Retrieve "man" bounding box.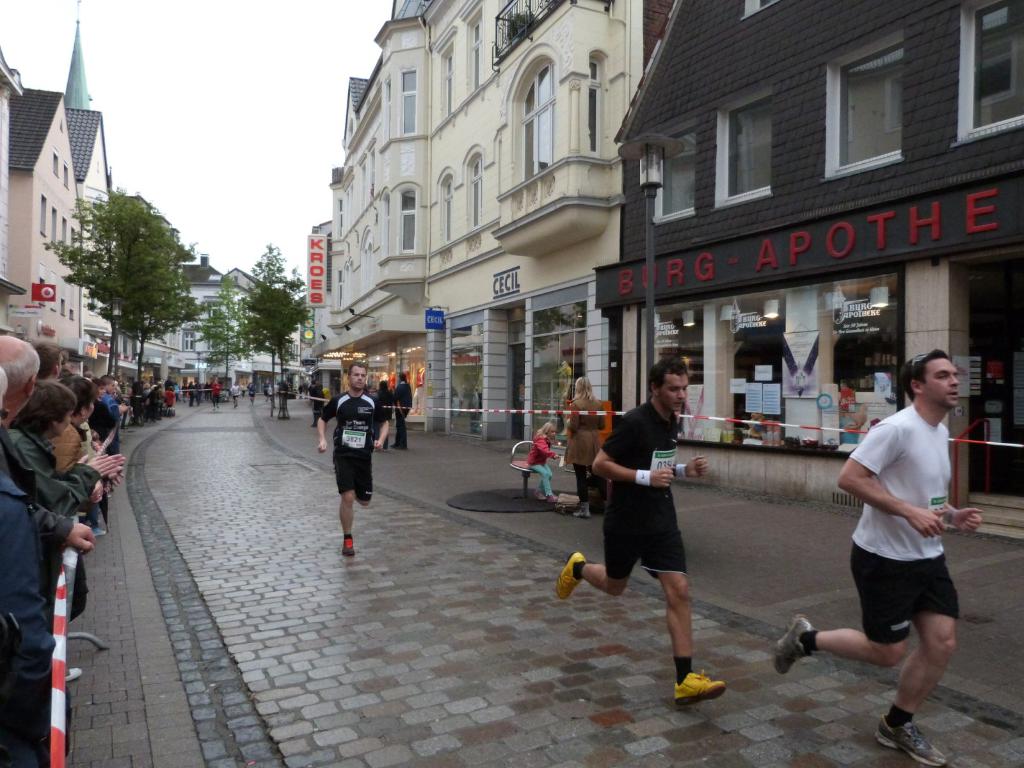
Bounding box: bbox=(97, 381, 122, 415).
